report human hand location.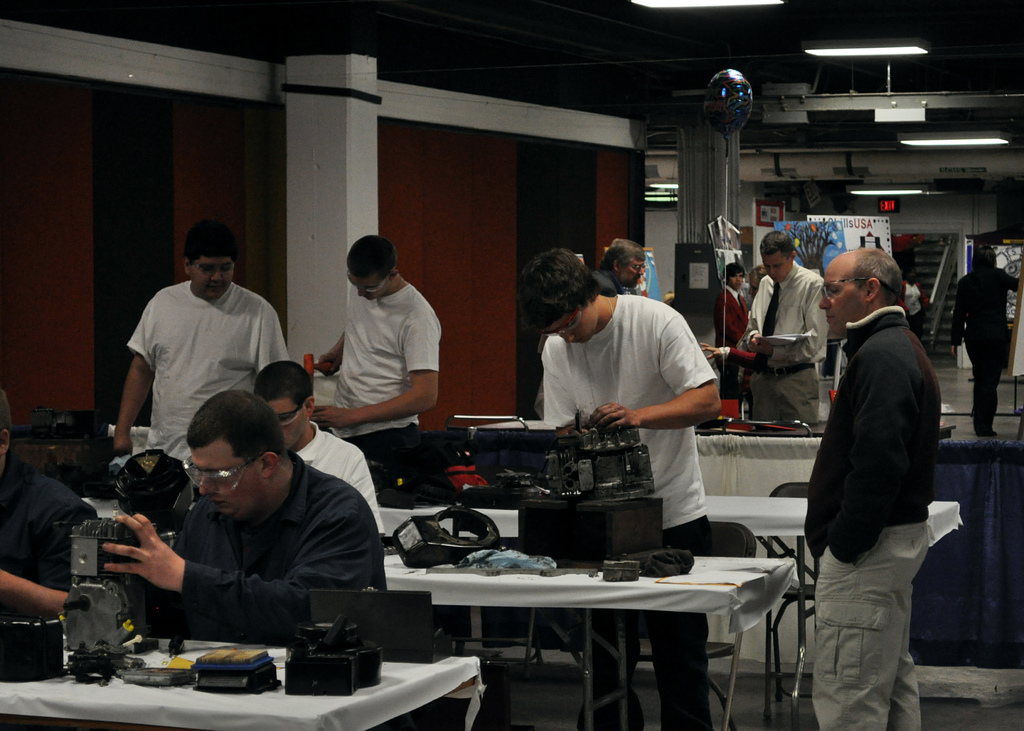
Report: {"x1": 700, "y1": 342, "x2": 723, "y2": 363}.
